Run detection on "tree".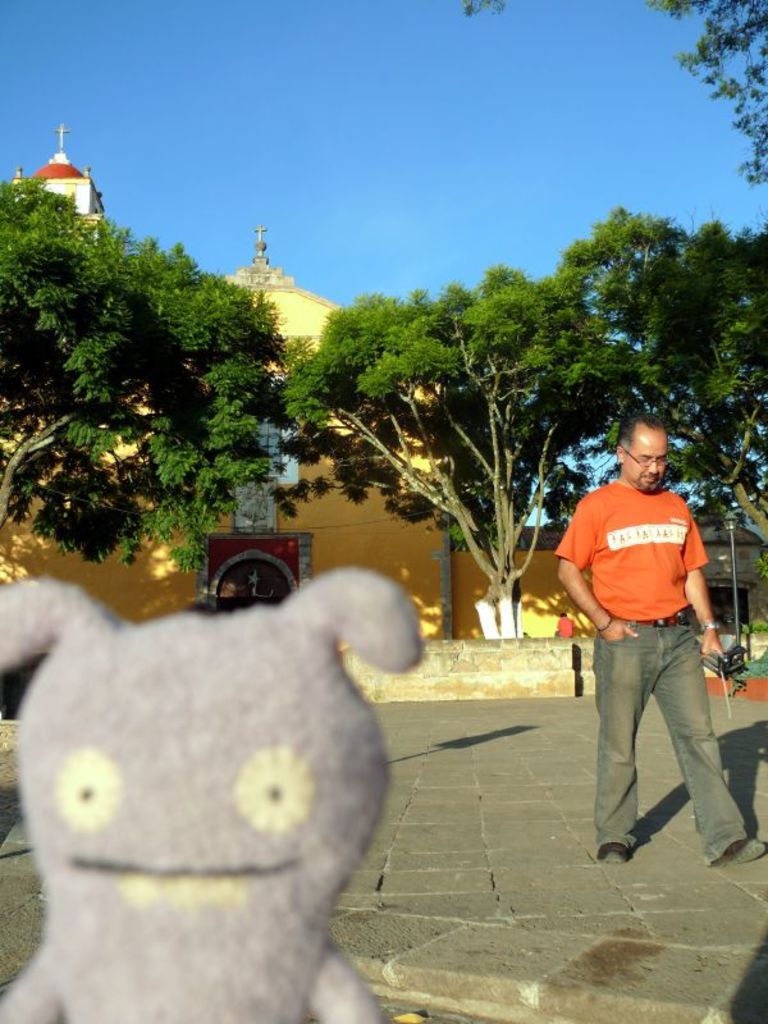
Result: (left=460, top=0, right=767, bottom=191).
